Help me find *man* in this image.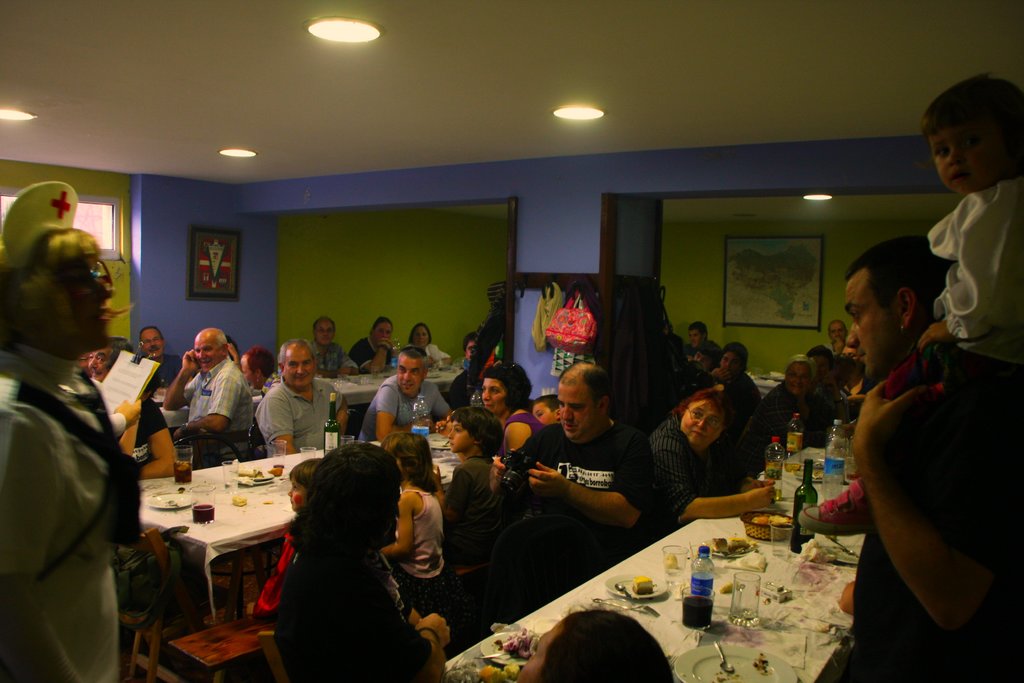
Found it: BBox(306, 311, 355, 379).
